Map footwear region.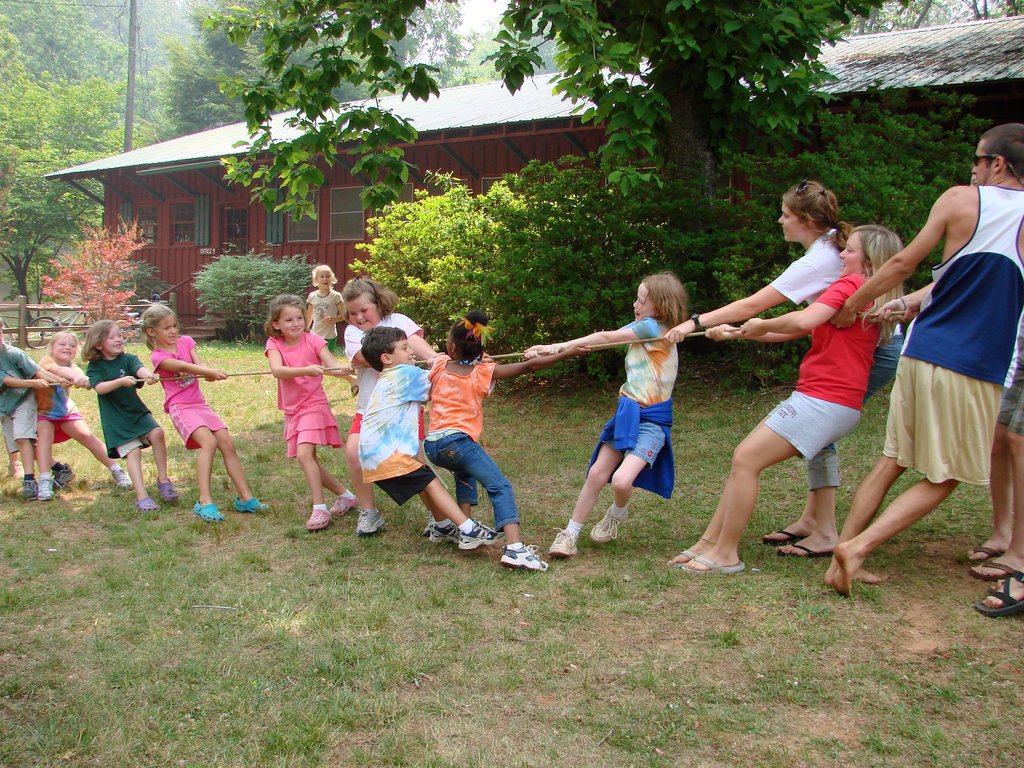
Mapped to <region>38, 478, 58, 500</region>.
